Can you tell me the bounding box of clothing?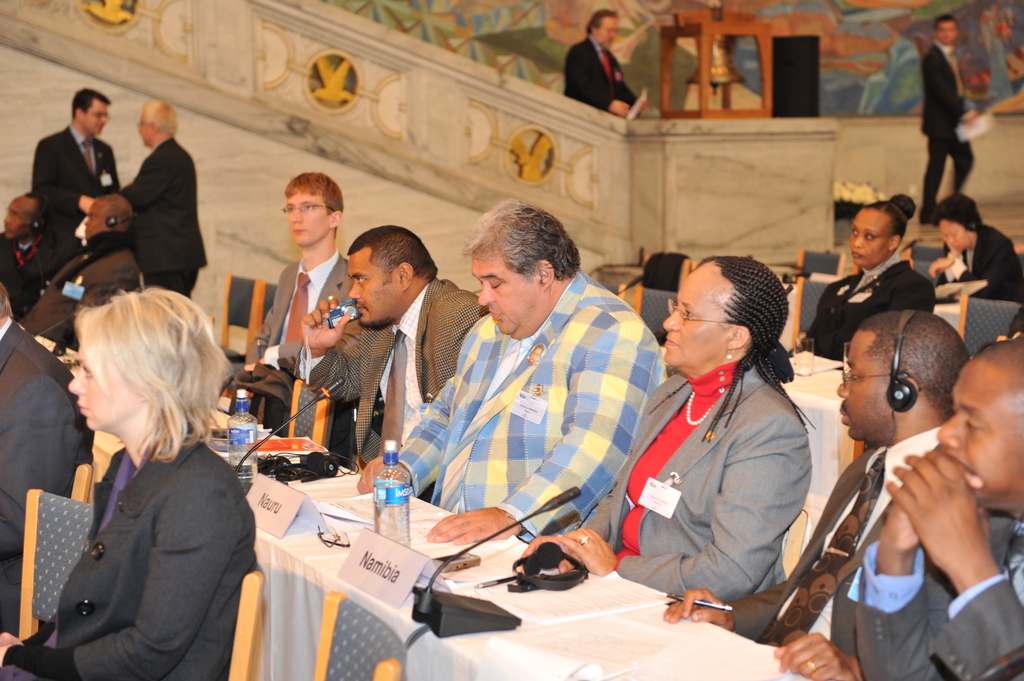
<bbox>33, 124, 119, 229</bbox>.
